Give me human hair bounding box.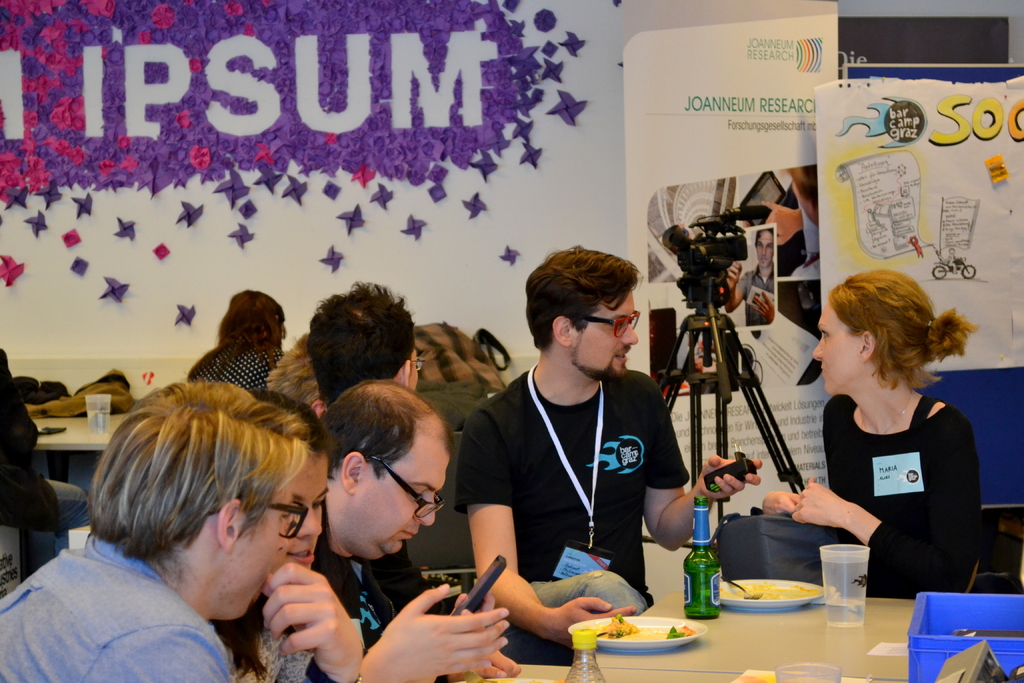
(left=195, top=288, right=287, bottom=366).
